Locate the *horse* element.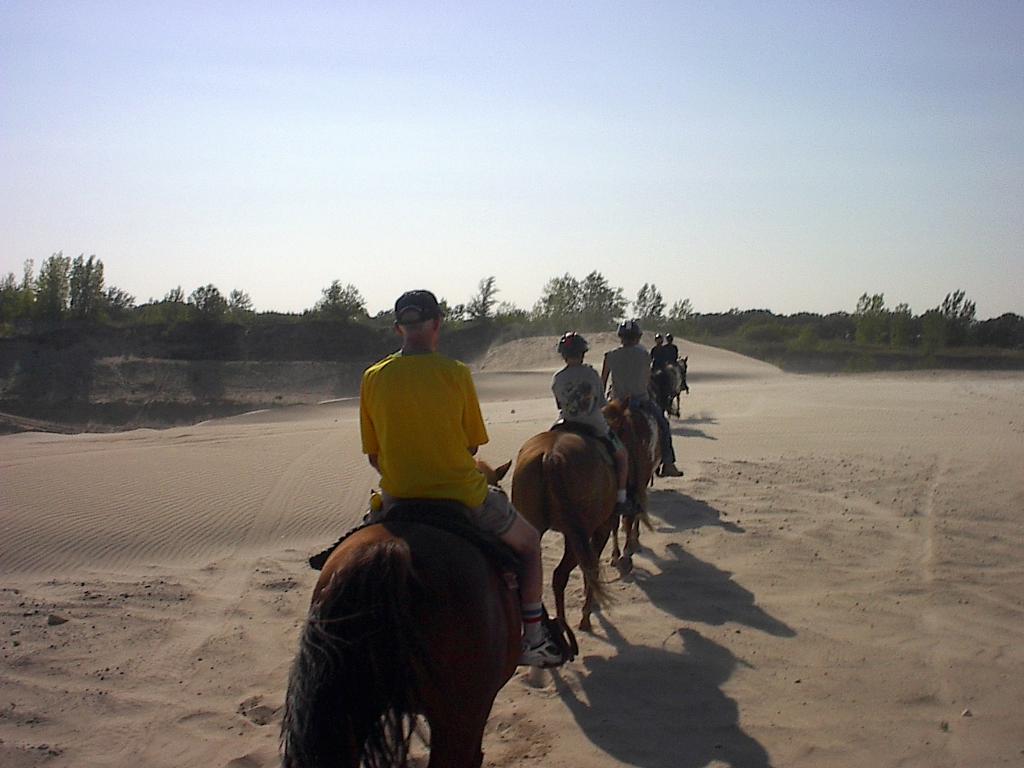
Element bbox: (left=280, top=458, right=527, bottom=767).
